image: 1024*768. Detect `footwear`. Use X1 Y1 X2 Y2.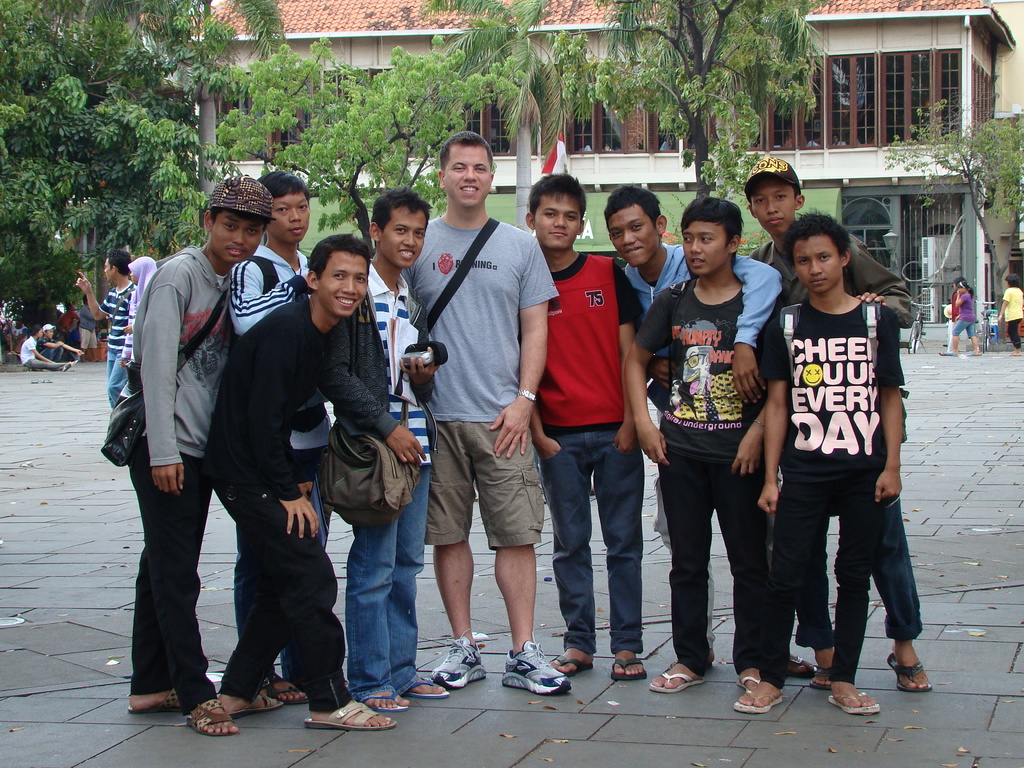
884 653 938 696.
